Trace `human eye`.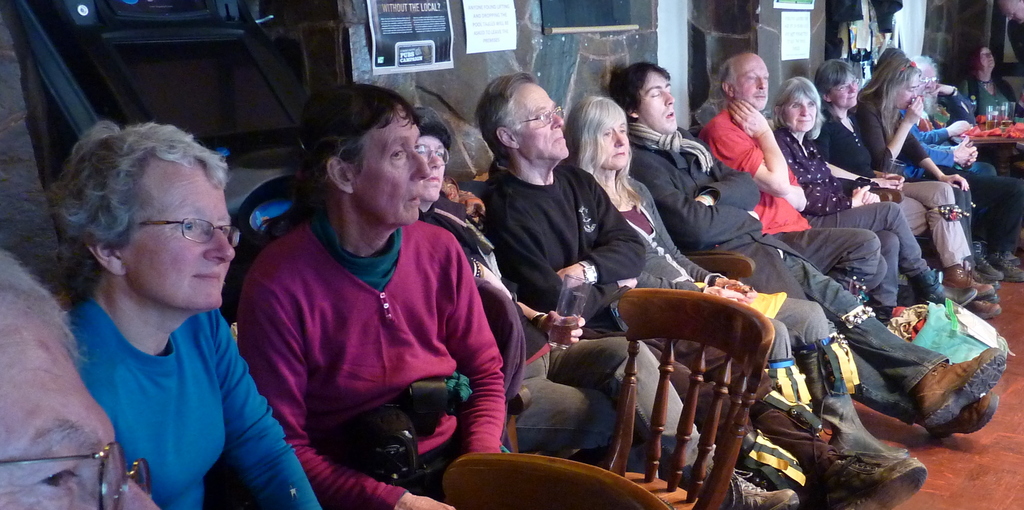
Traced to <region>600, 128, 614, 136</region>.
